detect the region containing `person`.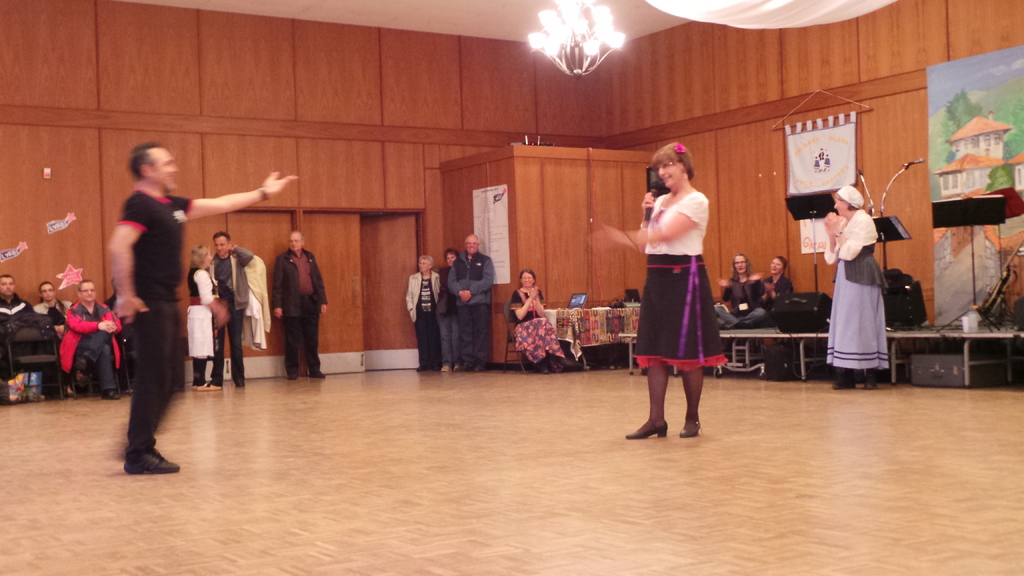
404,255,441,367.
